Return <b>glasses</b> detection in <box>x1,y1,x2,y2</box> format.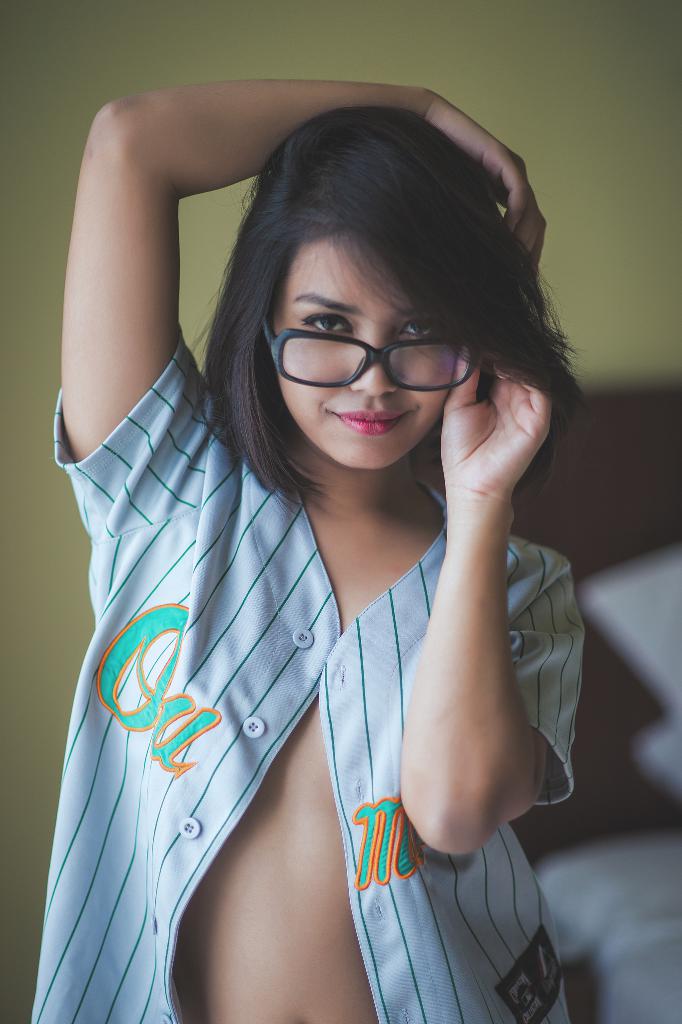
<box>246,285,498,388</box>.
